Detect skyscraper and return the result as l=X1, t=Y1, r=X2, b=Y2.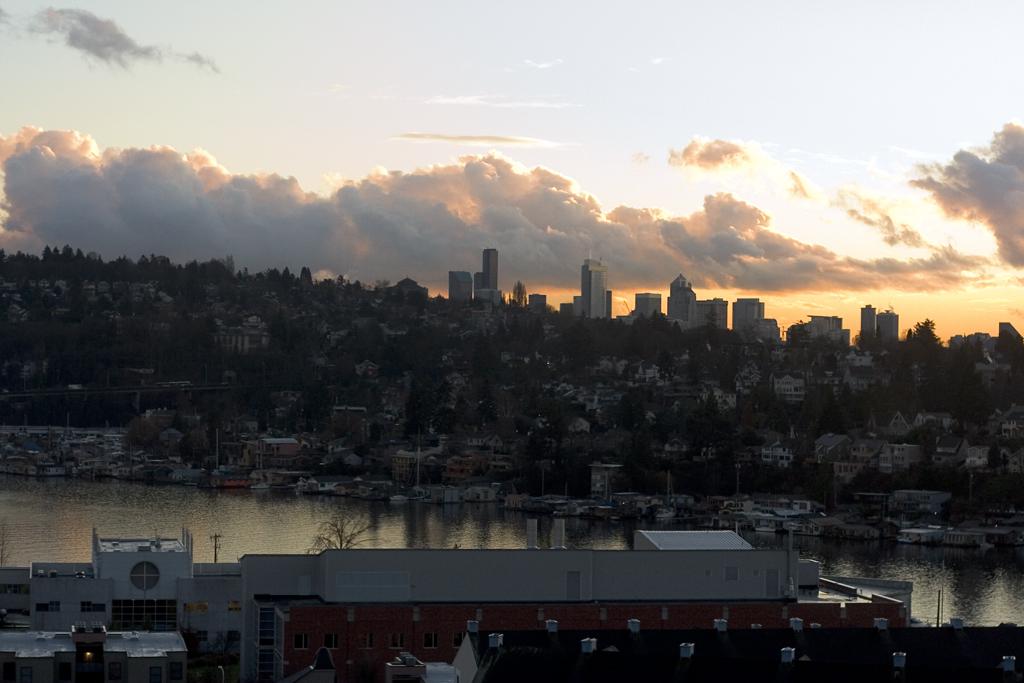
l=481, t=247, r=499, b=294.
